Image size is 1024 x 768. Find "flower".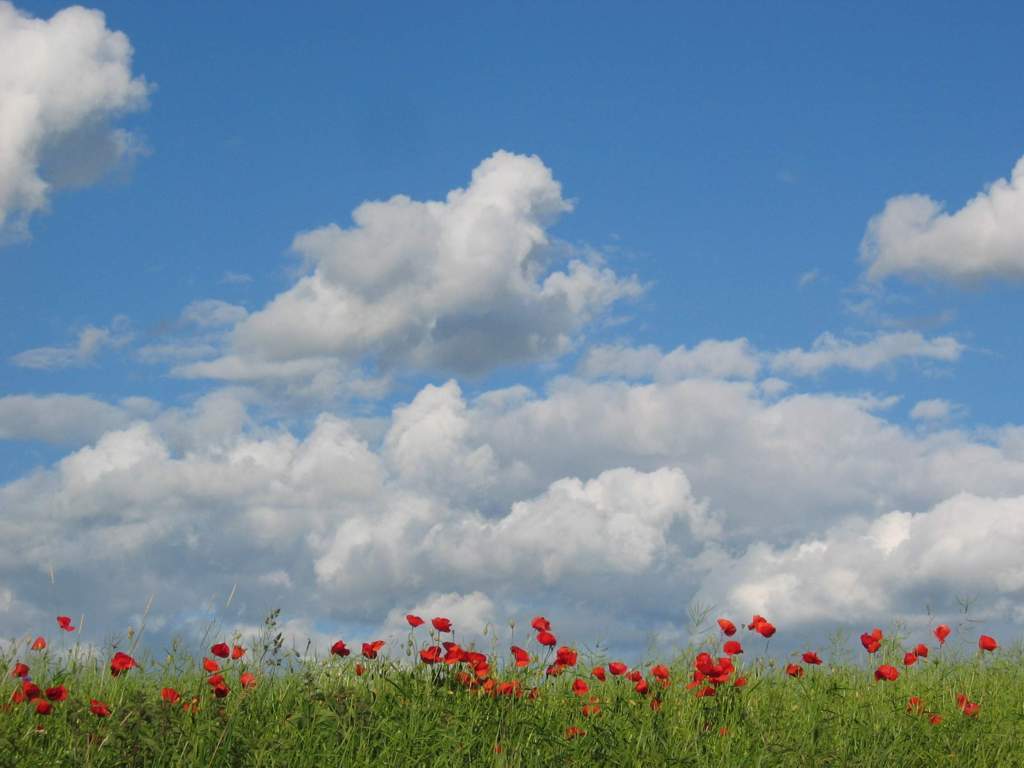
x1=869, y1=664, x2=900, y2=683.
